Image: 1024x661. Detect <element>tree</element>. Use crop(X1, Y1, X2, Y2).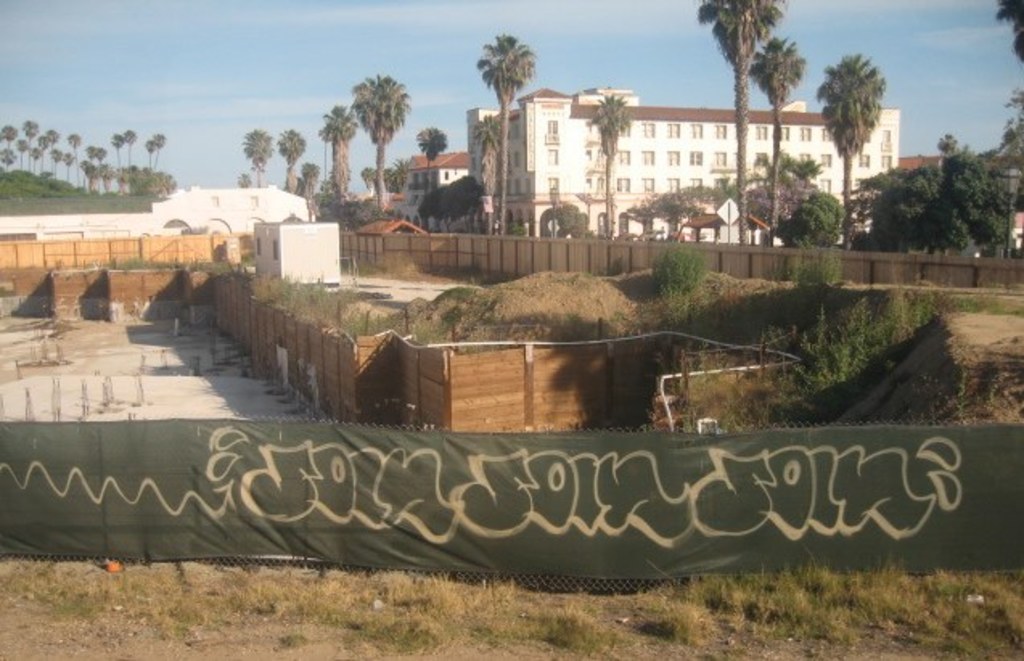
crop(751, 35, 805, 246).
